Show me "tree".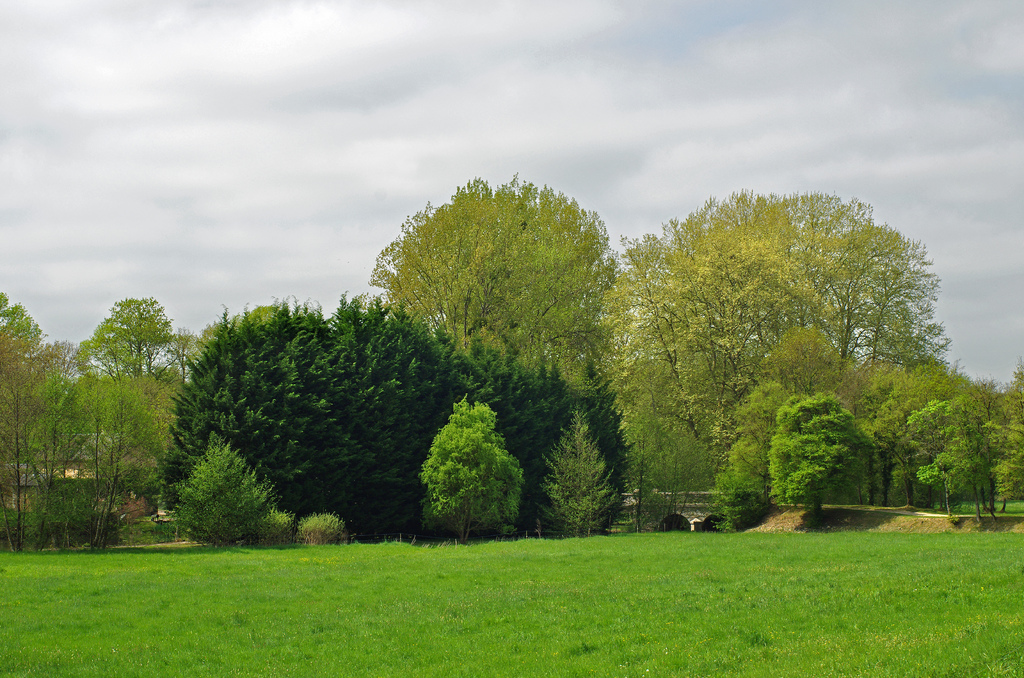
"tree" is here: crop(540, 407, 628, 537).
